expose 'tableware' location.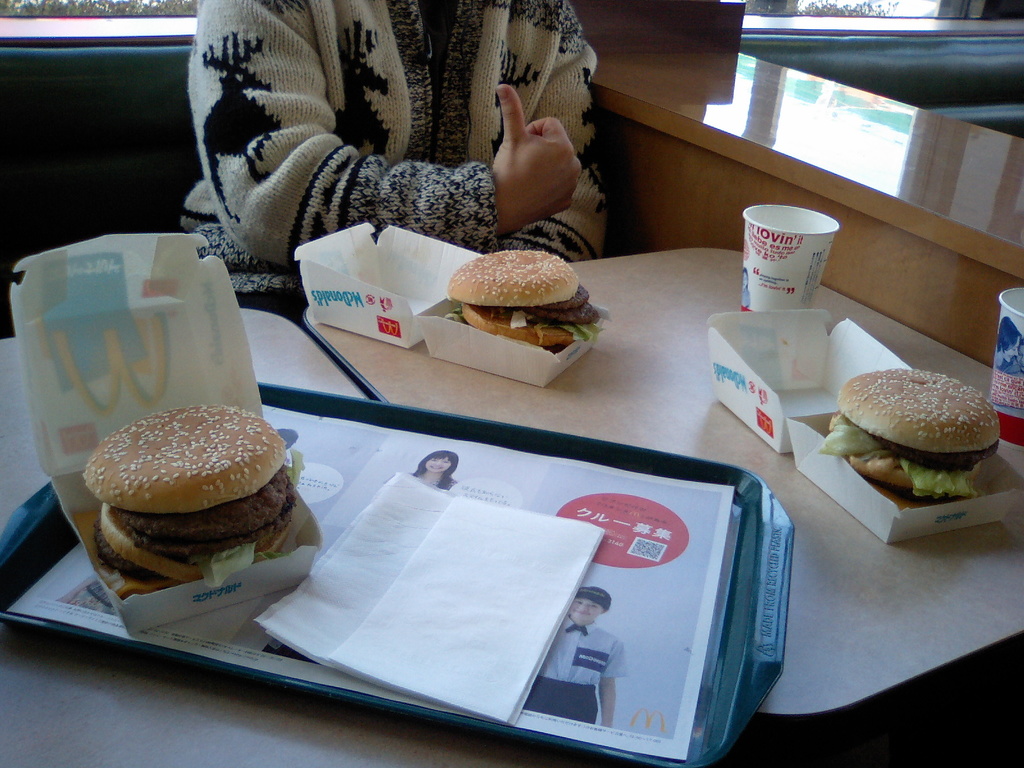
Exposed at BBox(739, 202, 840, 310).
